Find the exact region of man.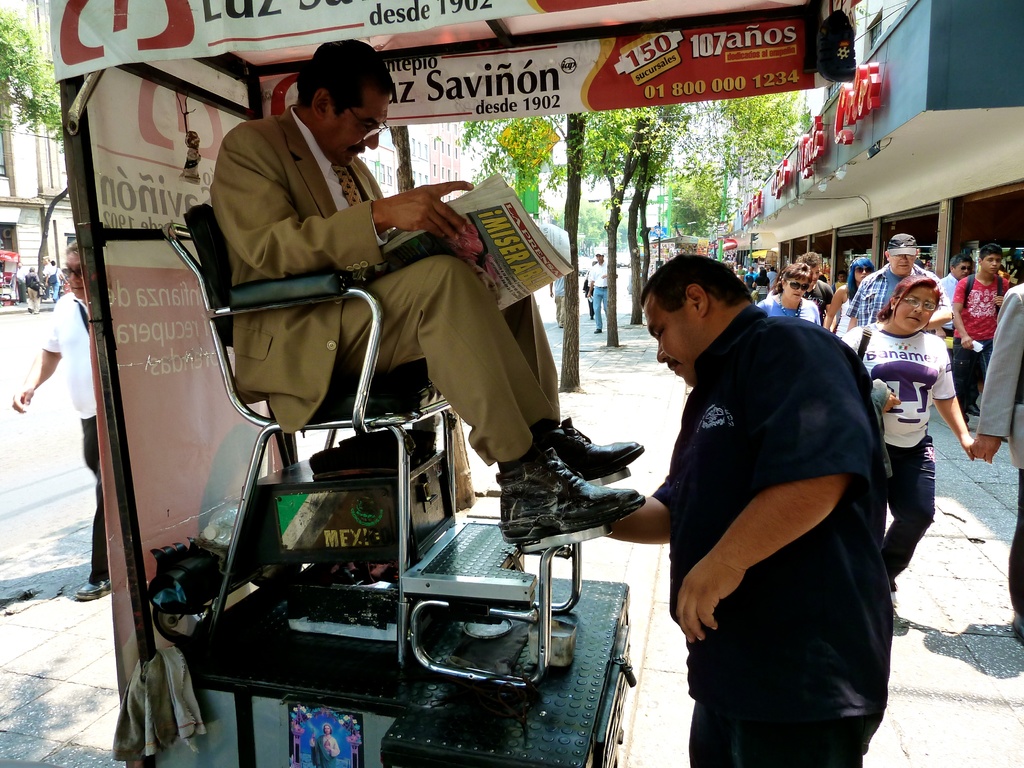
Exact region: detection(10, 236, 112, 600).
